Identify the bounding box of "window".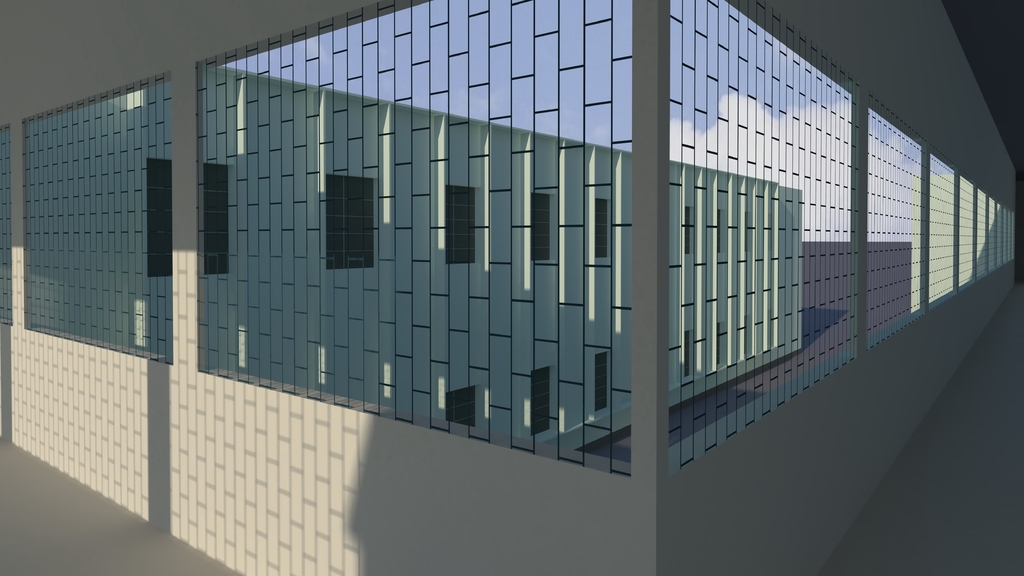
crop(0, 124, 15, 322).
